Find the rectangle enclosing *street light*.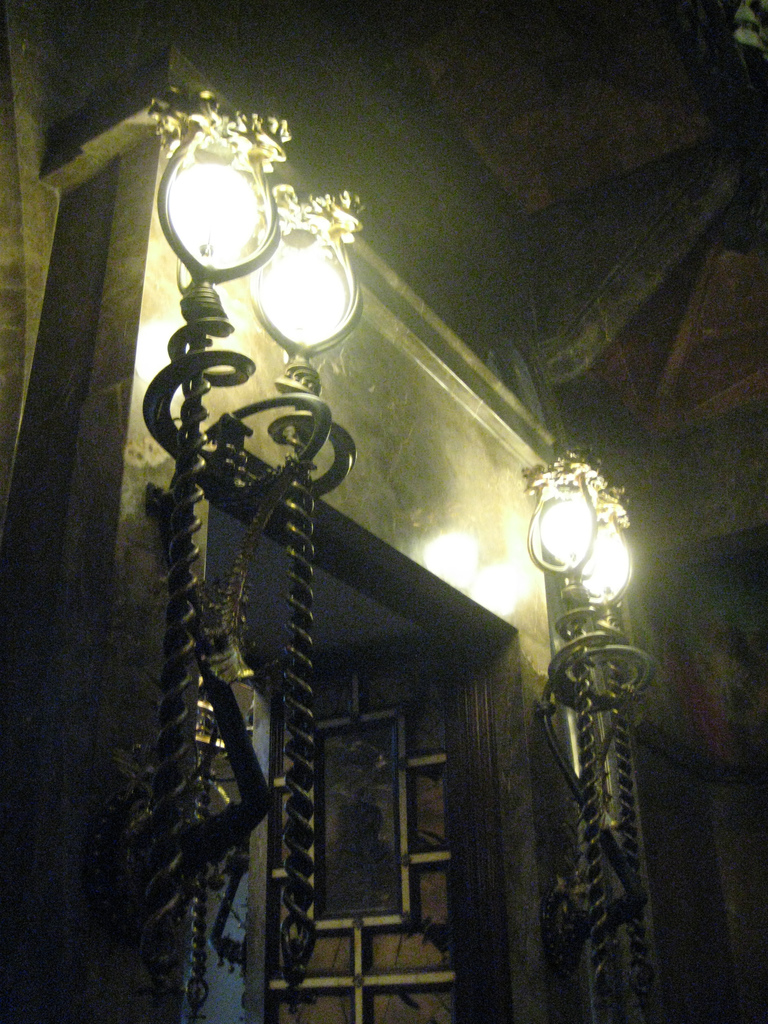
121:185:424:959.
